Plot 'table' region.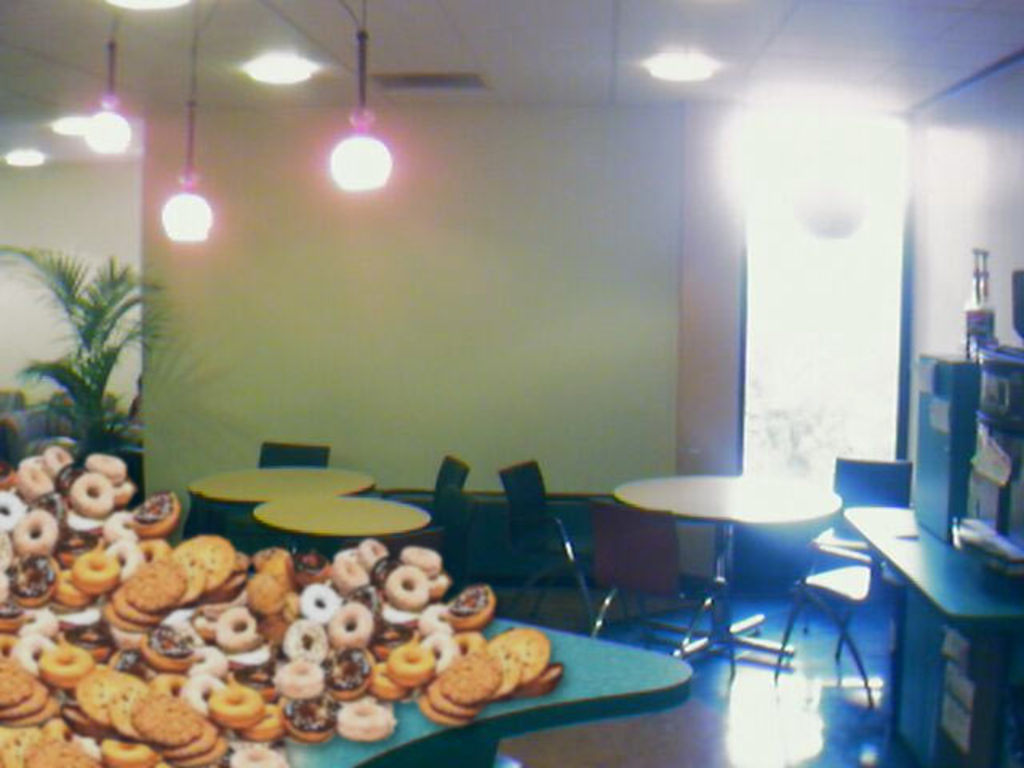
Plotted at x1=254 y1=496 x2=435 y2=563.
